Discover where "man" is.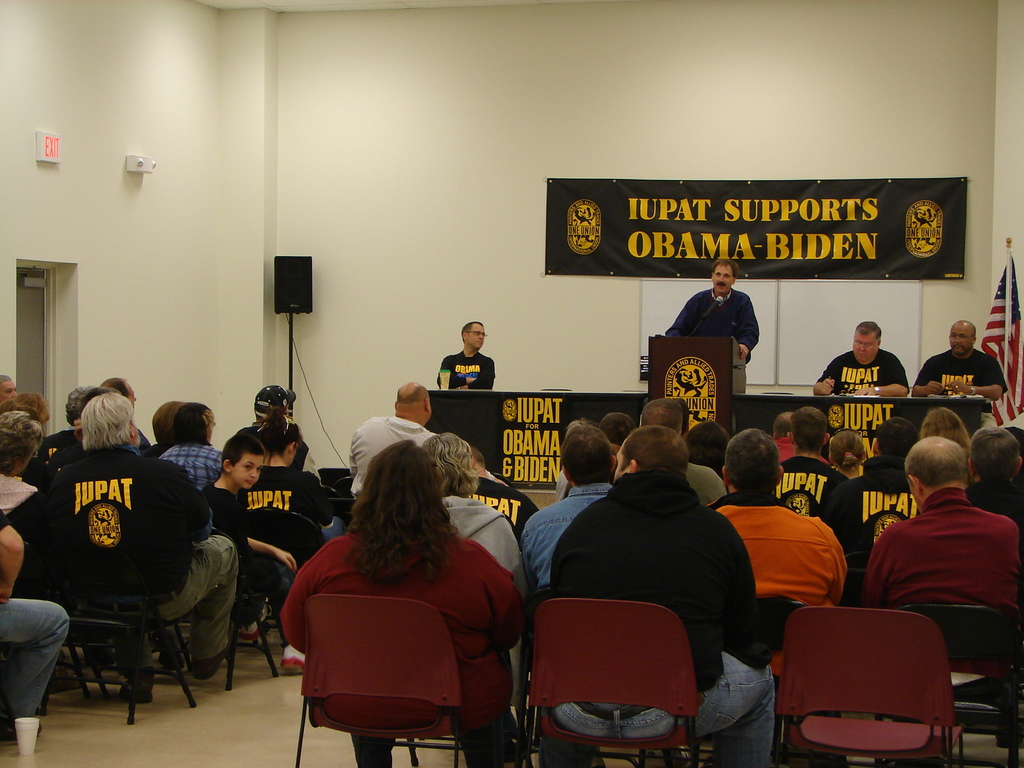
Discovered at <region>243, 380, 323, 486</region>.
